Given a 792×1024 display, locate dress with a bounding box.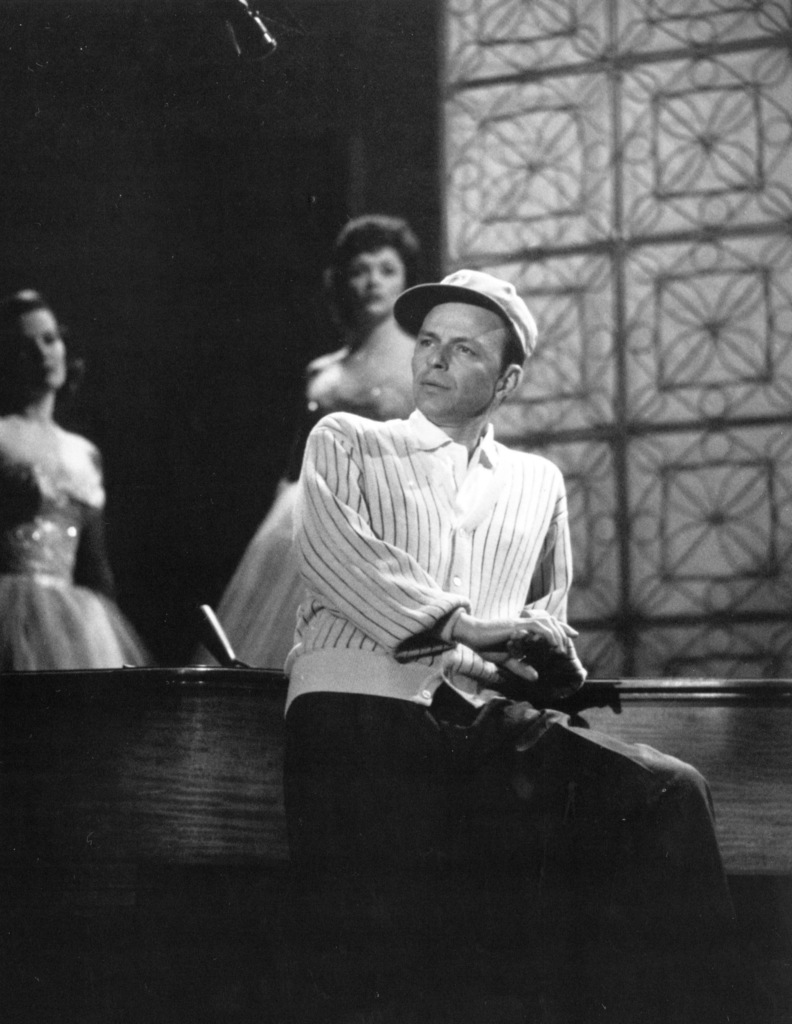
Located: locate(203, 353, 442, 682).
